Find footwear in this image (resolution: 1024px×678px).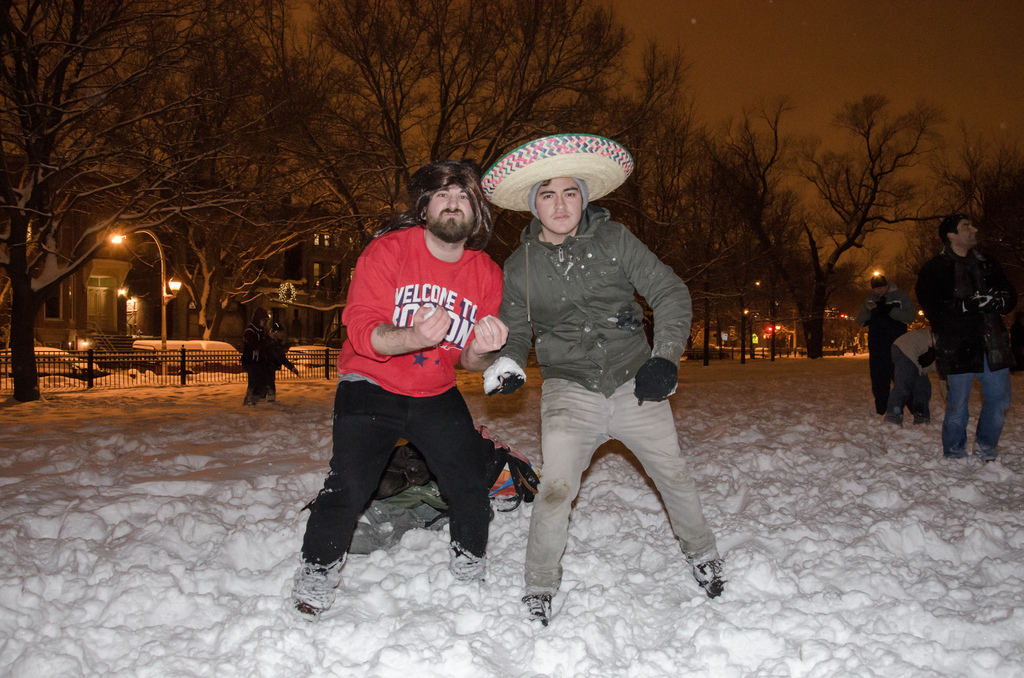
456/540/499/607.
